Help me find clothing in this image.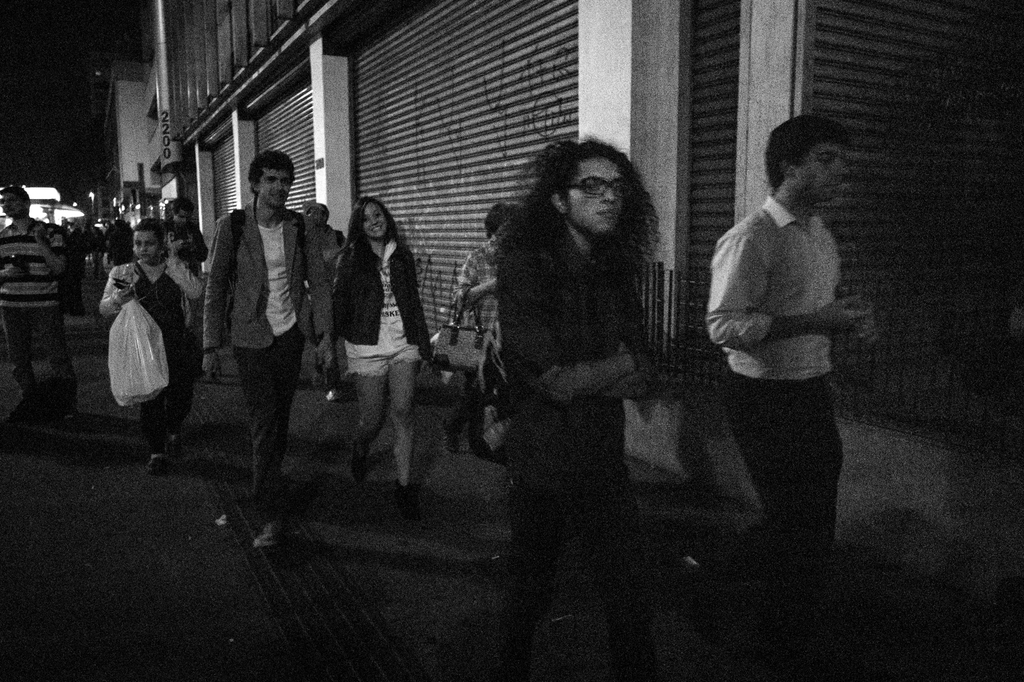
Found it: crop(100, 258, 202, 456).
